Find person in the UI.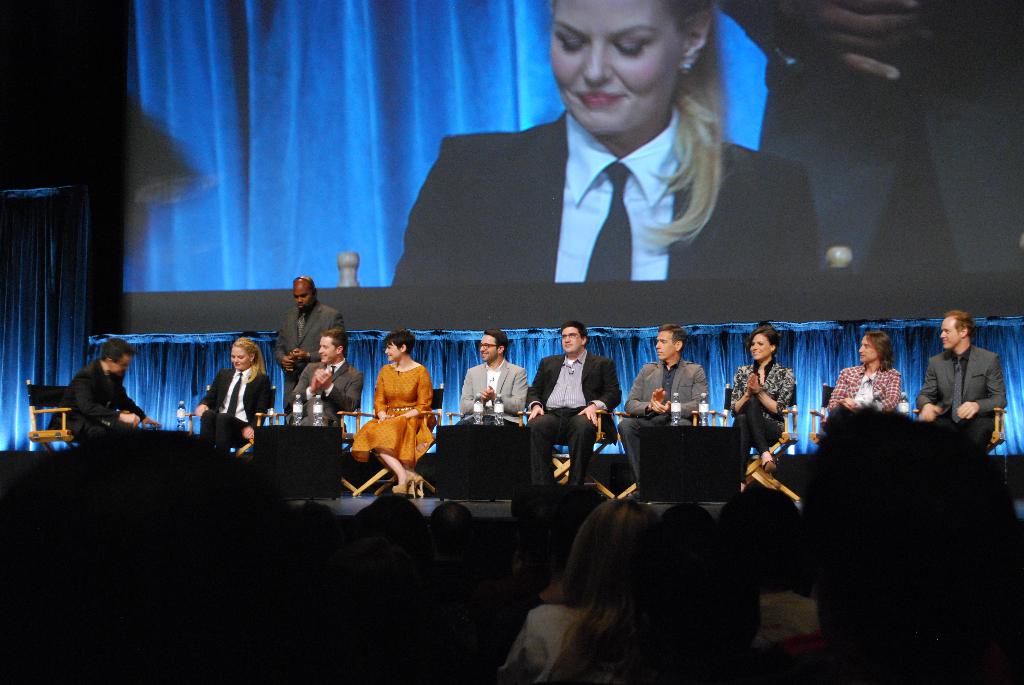
UI element at rect(460, 331, 528, 429).
